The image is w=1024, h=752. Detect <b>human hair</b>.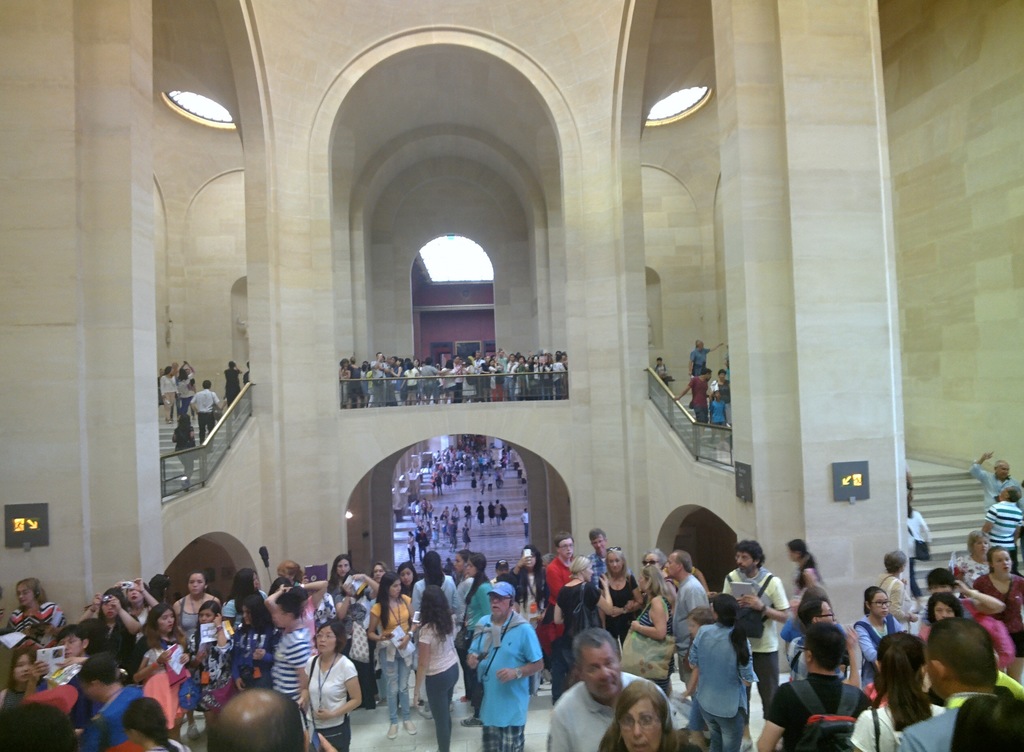
Detection: bbox(704, 371, 710, 375).
